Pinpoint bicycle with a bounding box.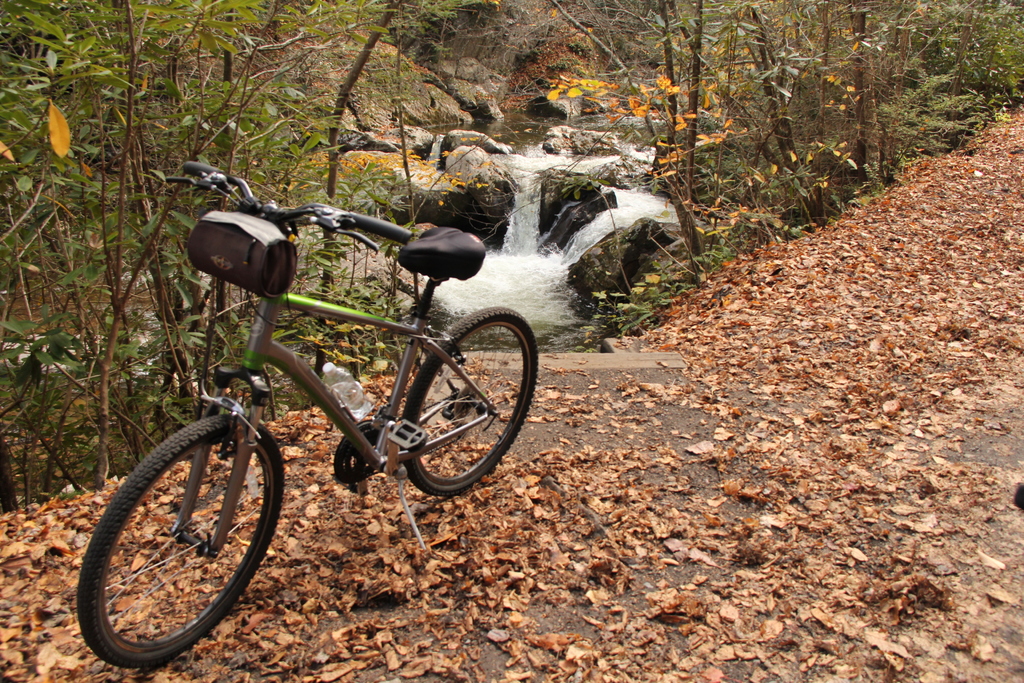
[x1=73, y1=174, x2=526, y2=650].
